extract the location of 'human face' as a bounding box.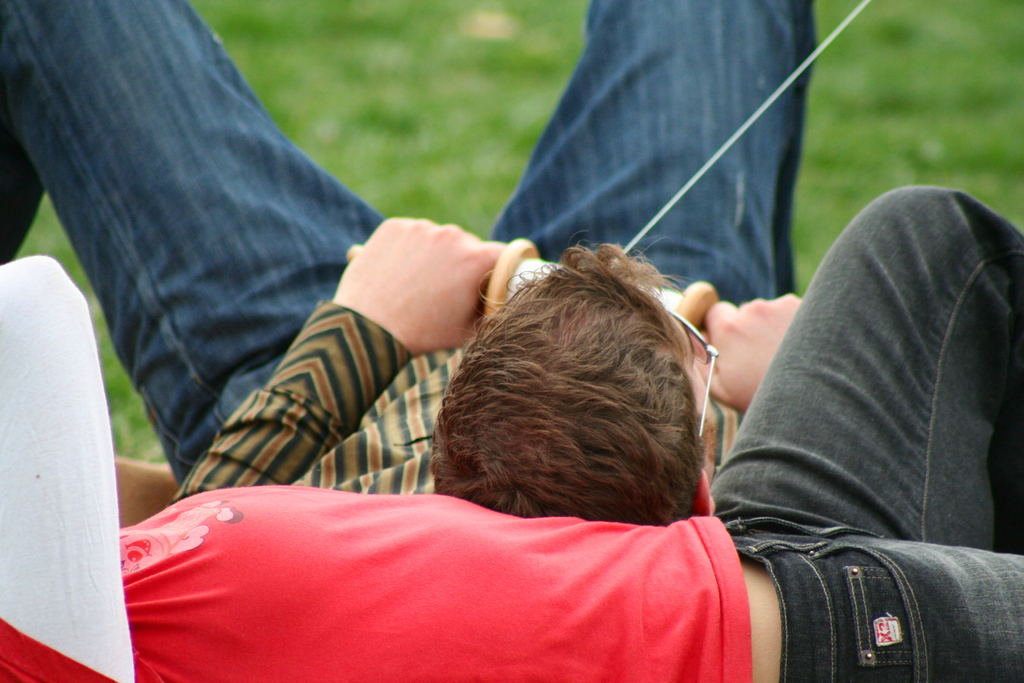
[left=675, top=322, right=717, bottom=472].
